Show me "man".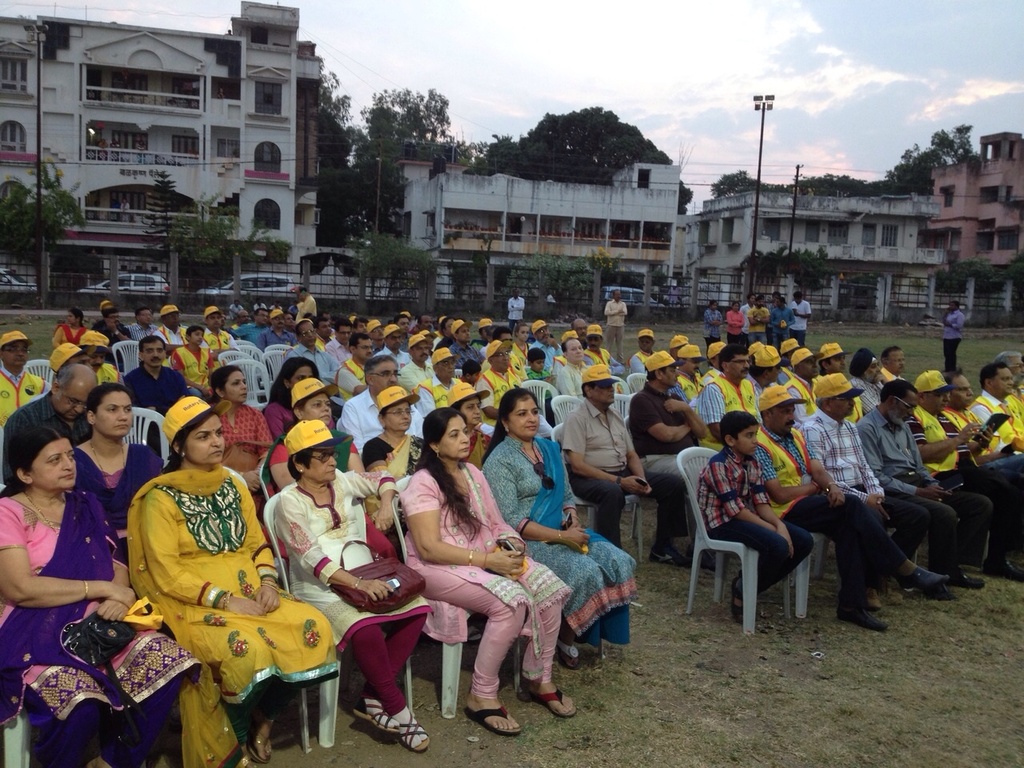
"man" is here: pyautogui.locateOnScreen(78, 328, 122, 388).
